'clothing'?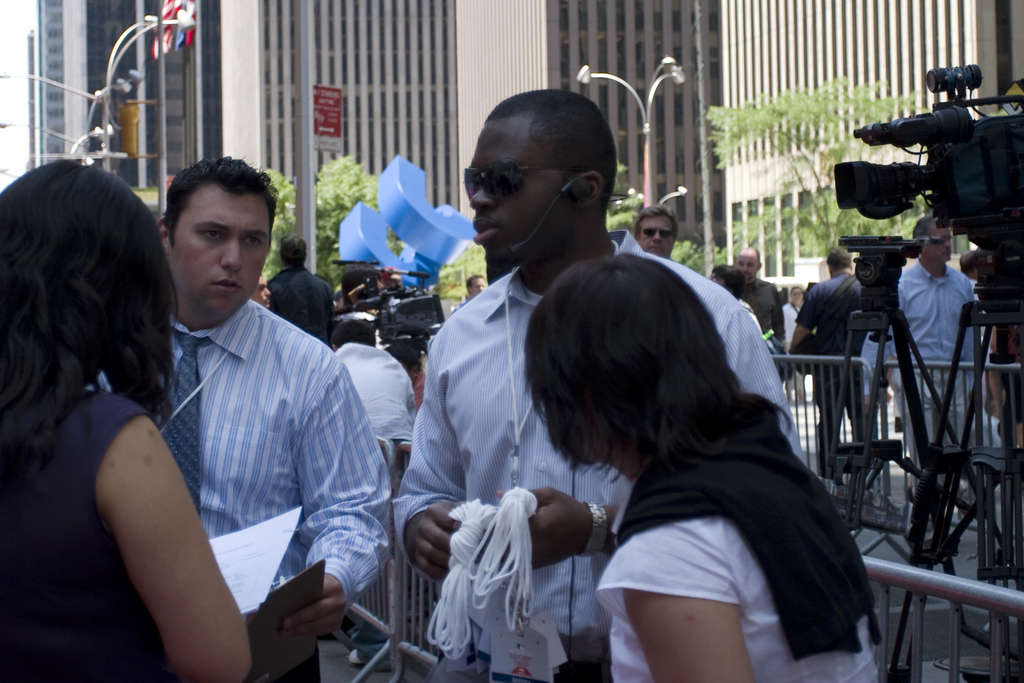
(597,452,877,682)
